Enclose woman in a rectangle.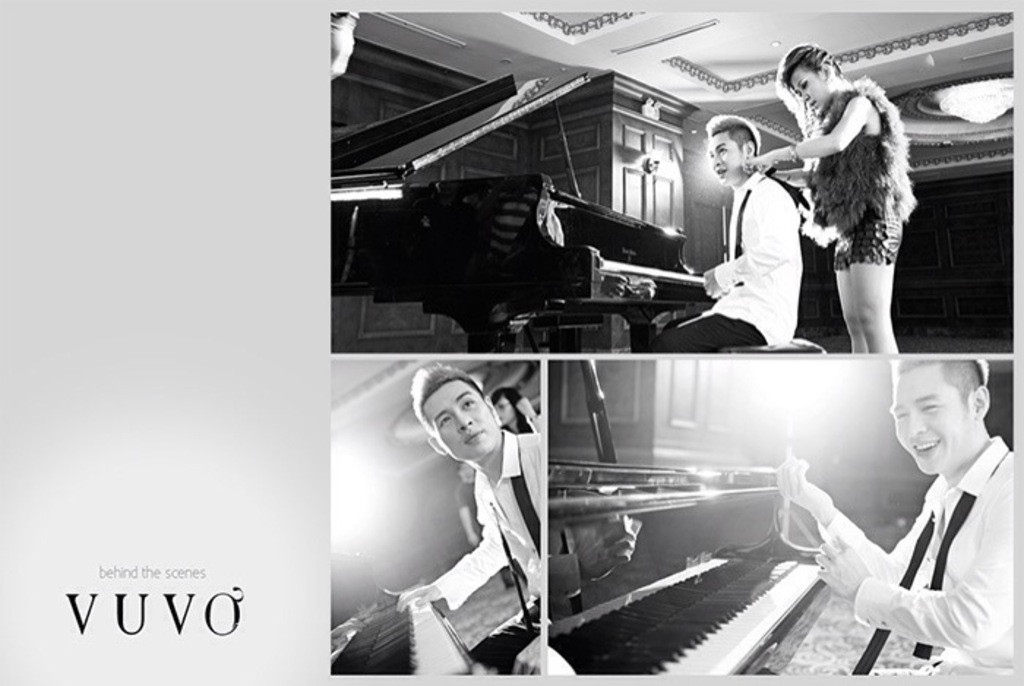
(left=493, top=389, right=535, bottom=431).
